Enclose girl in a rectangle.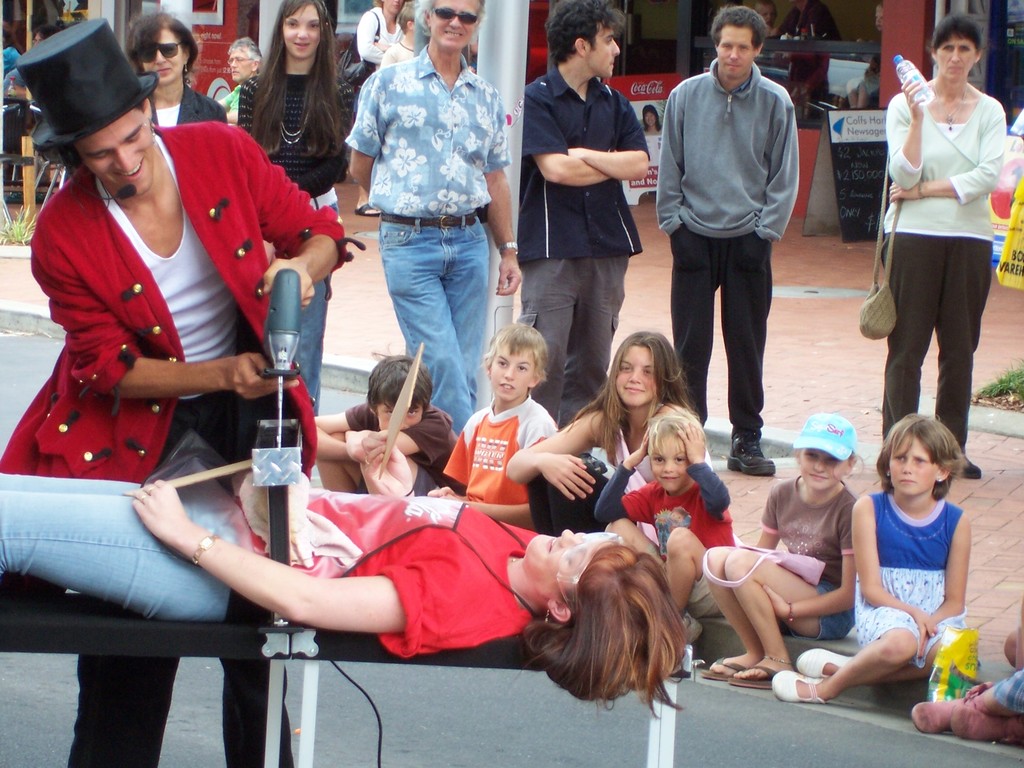
[241,0,356,416].
